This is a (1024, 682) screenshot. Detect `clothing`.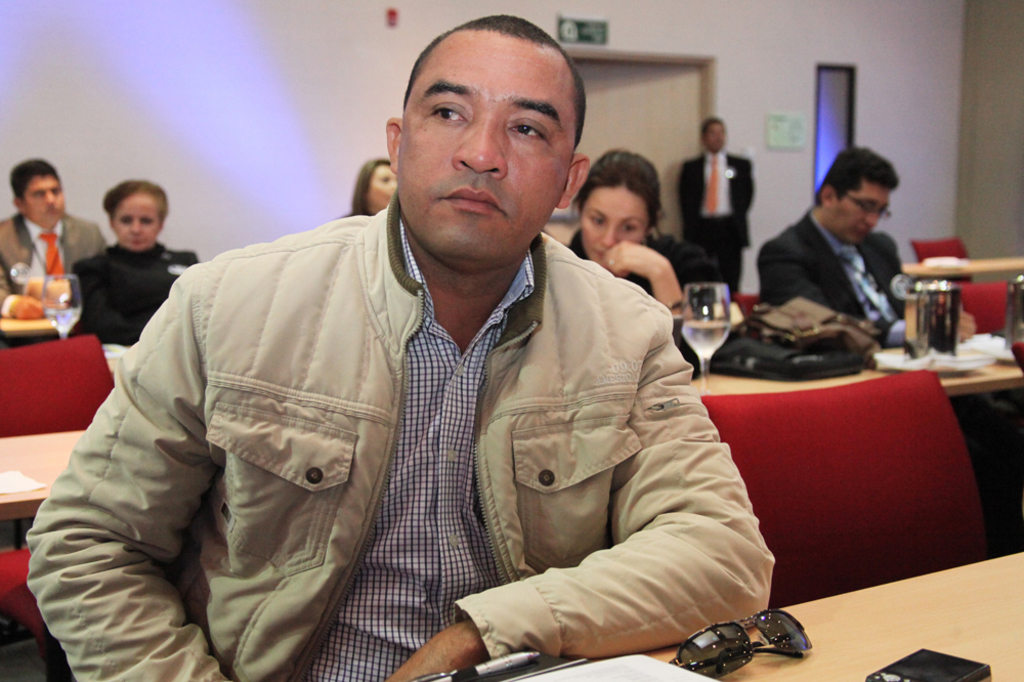
(left=566, top=225, right=697, bottom=380).
